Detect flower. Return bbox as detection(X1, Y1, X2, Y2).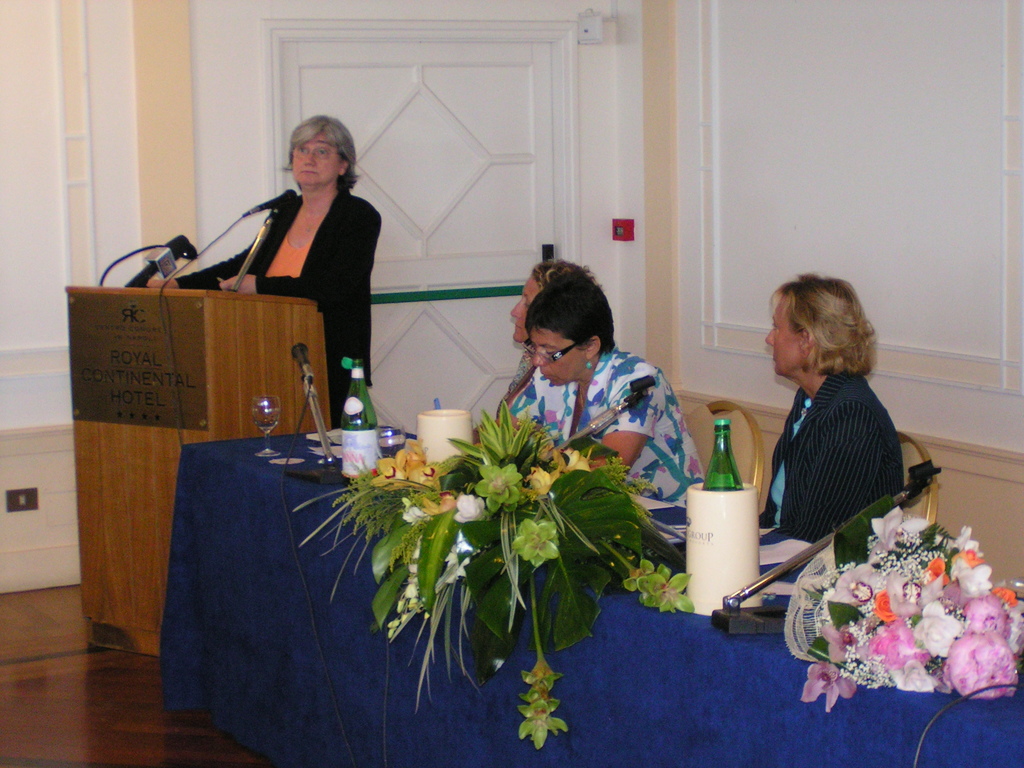
detection(525, 465, 558, 495).
